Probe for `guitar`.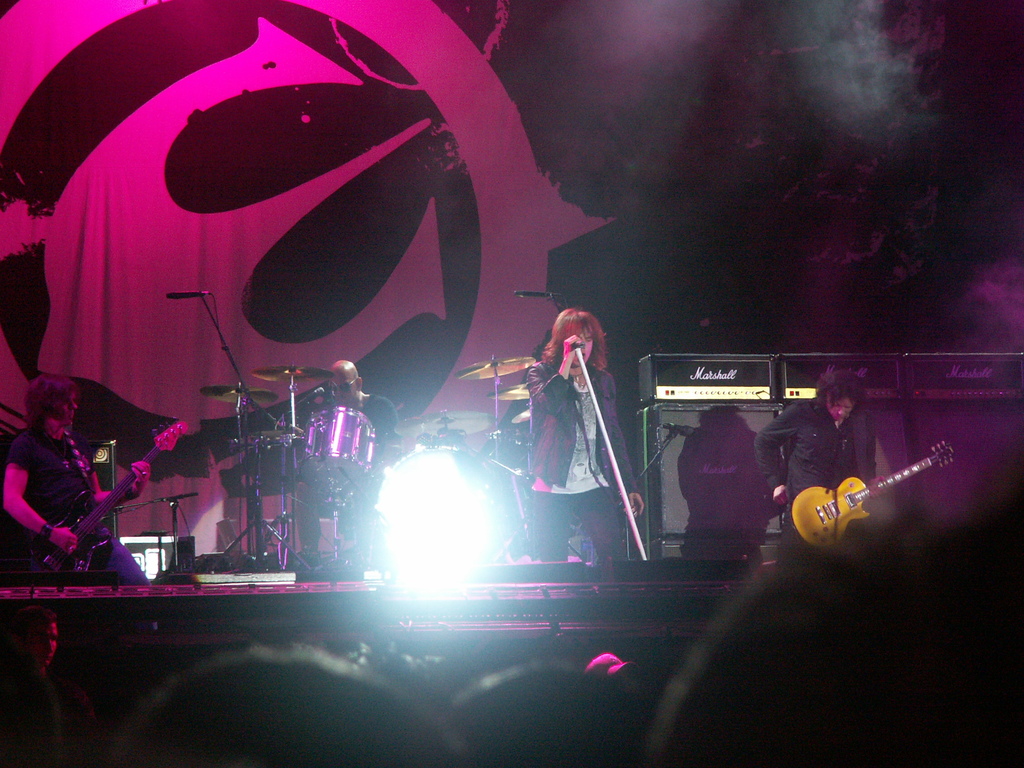
Probe result: rect(780, 447, 946, 556).
